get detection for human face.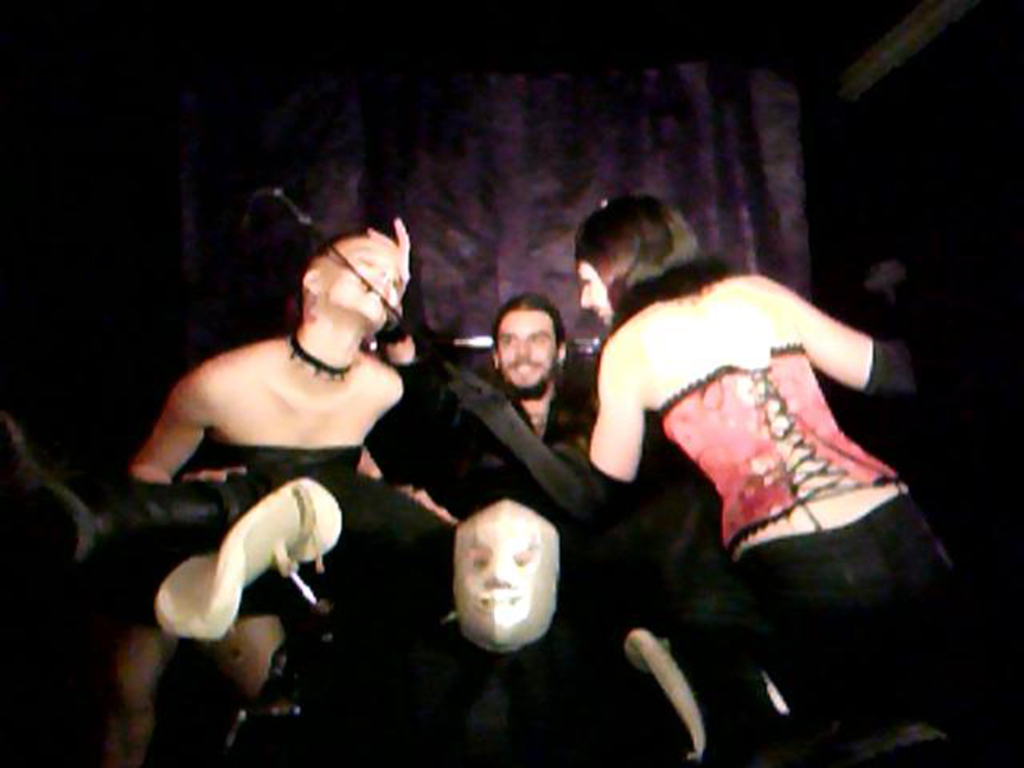
Detection: x1=498, y1=311, x2=558, y2=389.
